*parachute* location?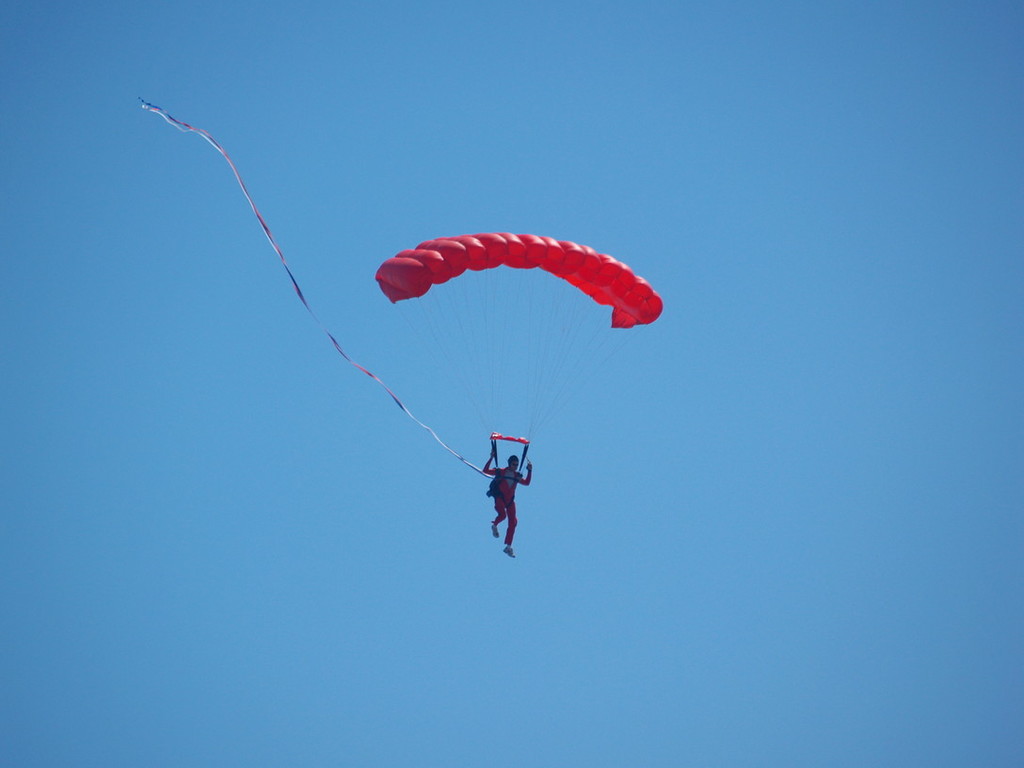
pyautogui.locateOnScreen(352, 219, 655, 539)
